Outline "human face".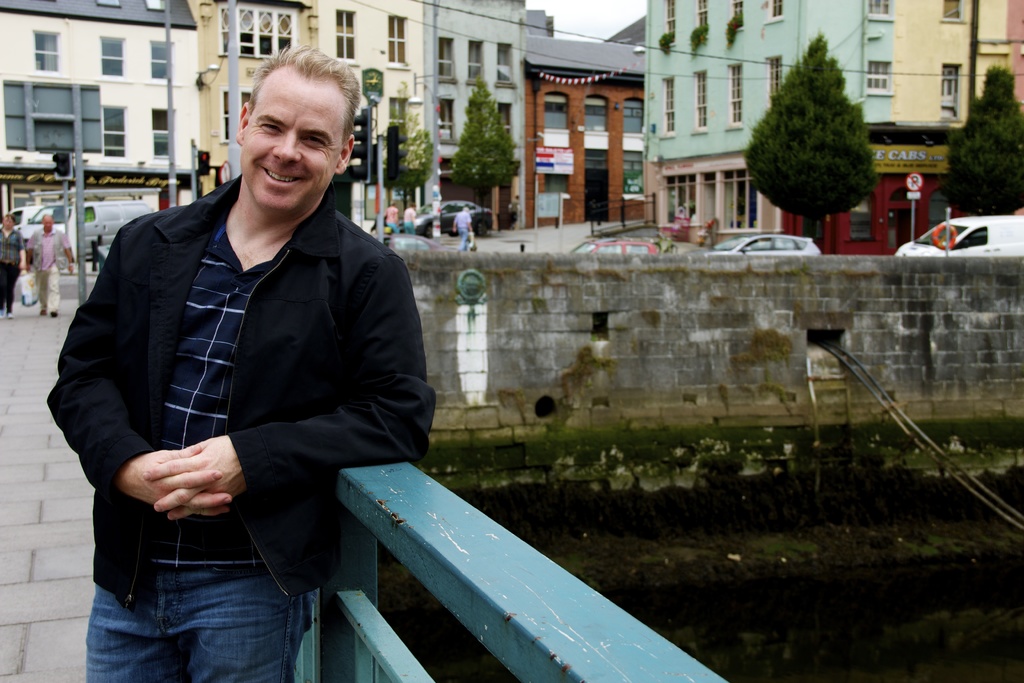
Outline: 42/219/51/236.
